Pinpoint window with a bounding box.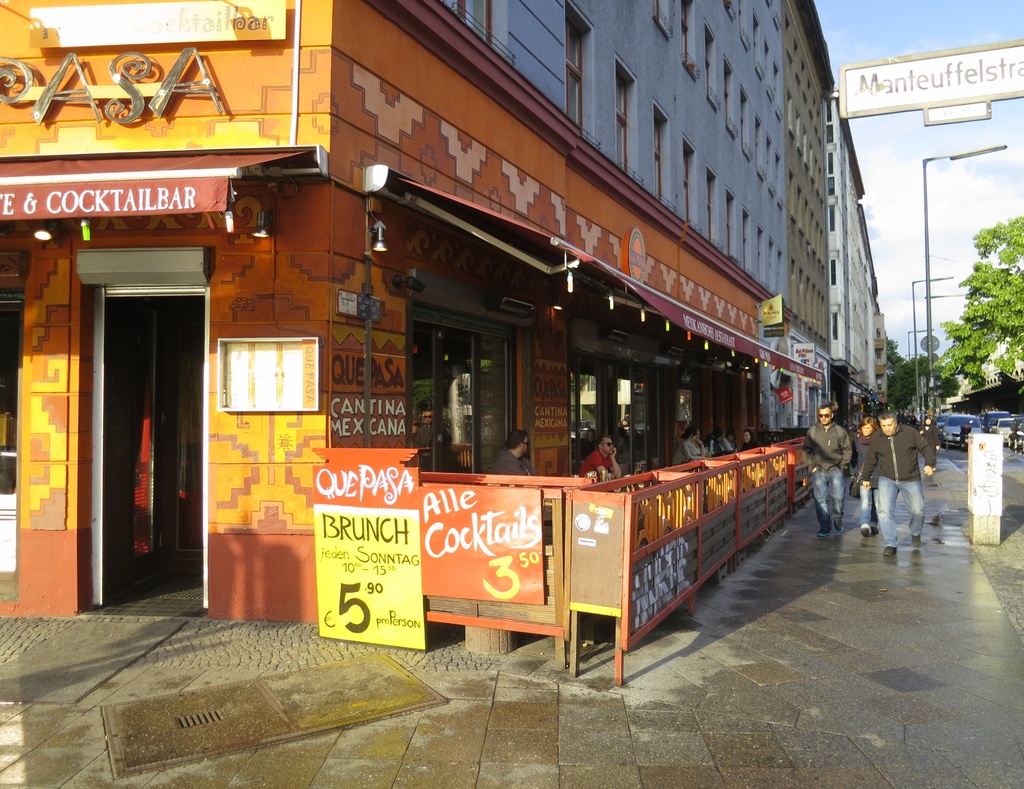
617/81/630/172.
